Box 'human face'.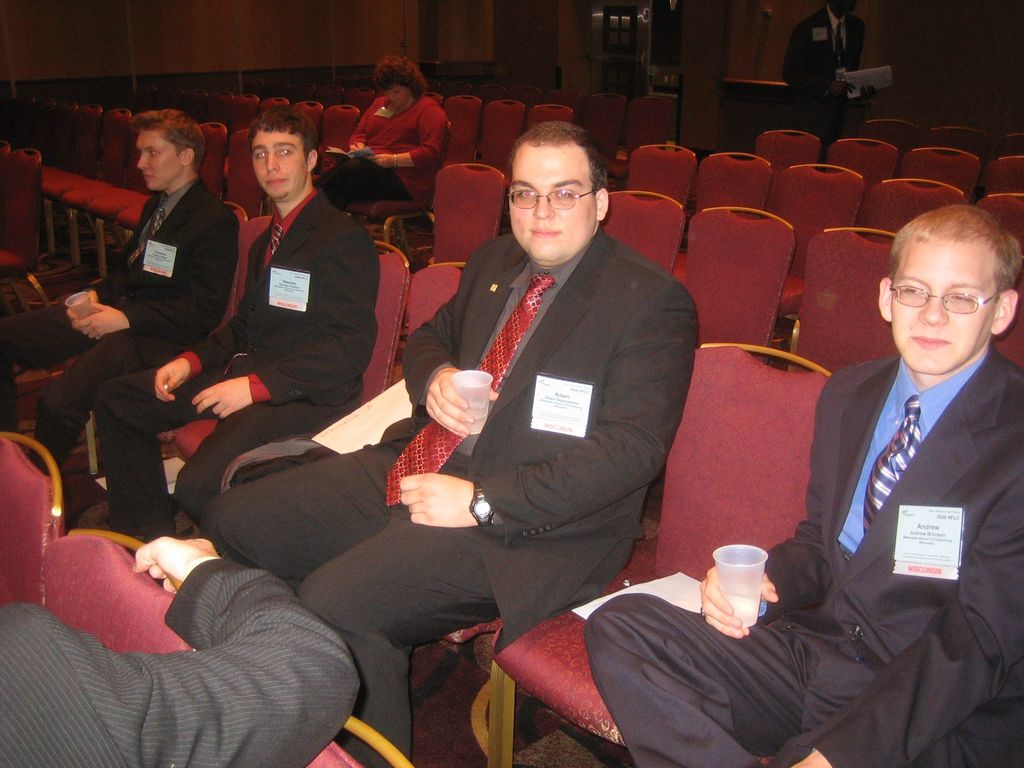
region(256, 127, 306, 191).
